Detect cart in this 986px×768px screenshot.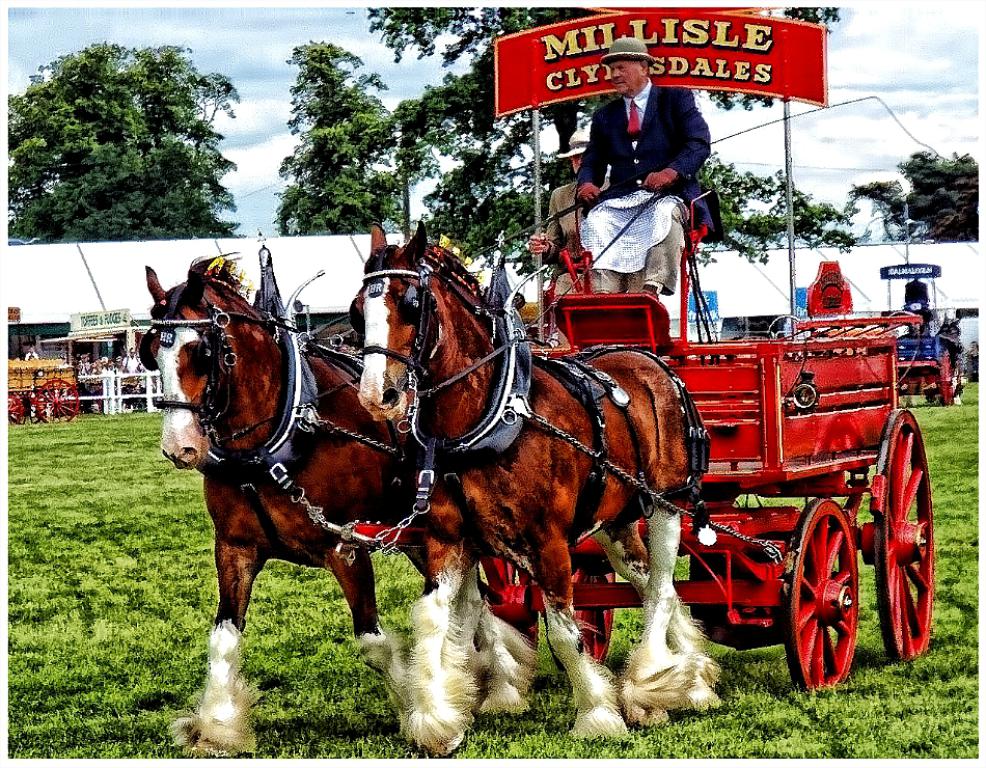
Detection: {"left": 6, "top": 363, "right": 80, "bottom": 423}.
